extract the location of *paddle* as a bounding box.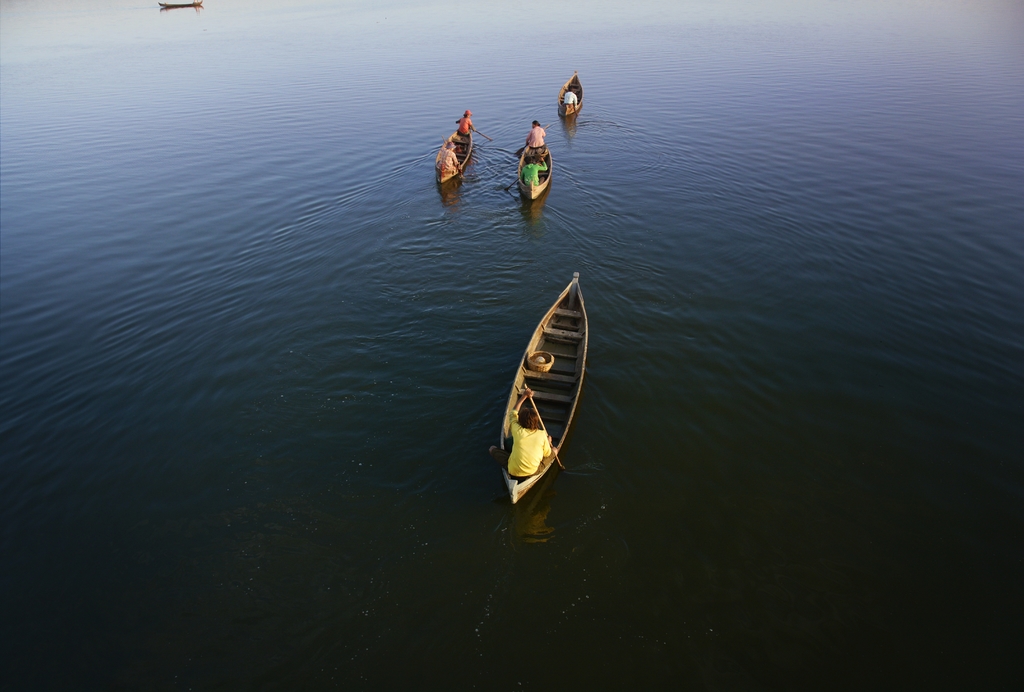
l=513, t=125, r=554, b=154.
